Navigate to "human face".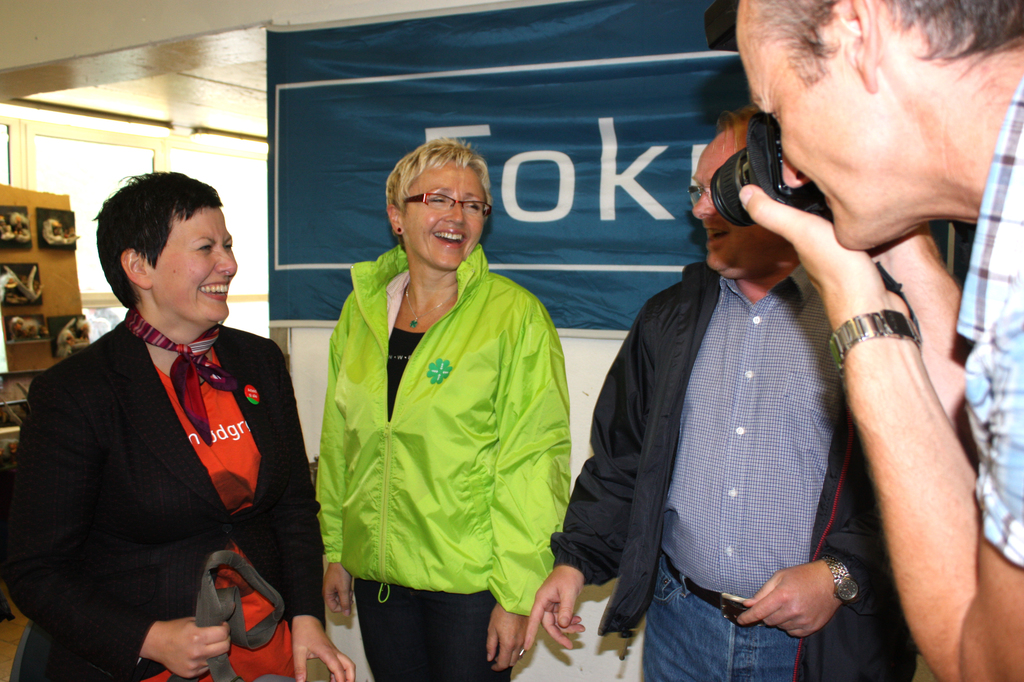
Navigation target: <box>692,136,749,276</box>.
